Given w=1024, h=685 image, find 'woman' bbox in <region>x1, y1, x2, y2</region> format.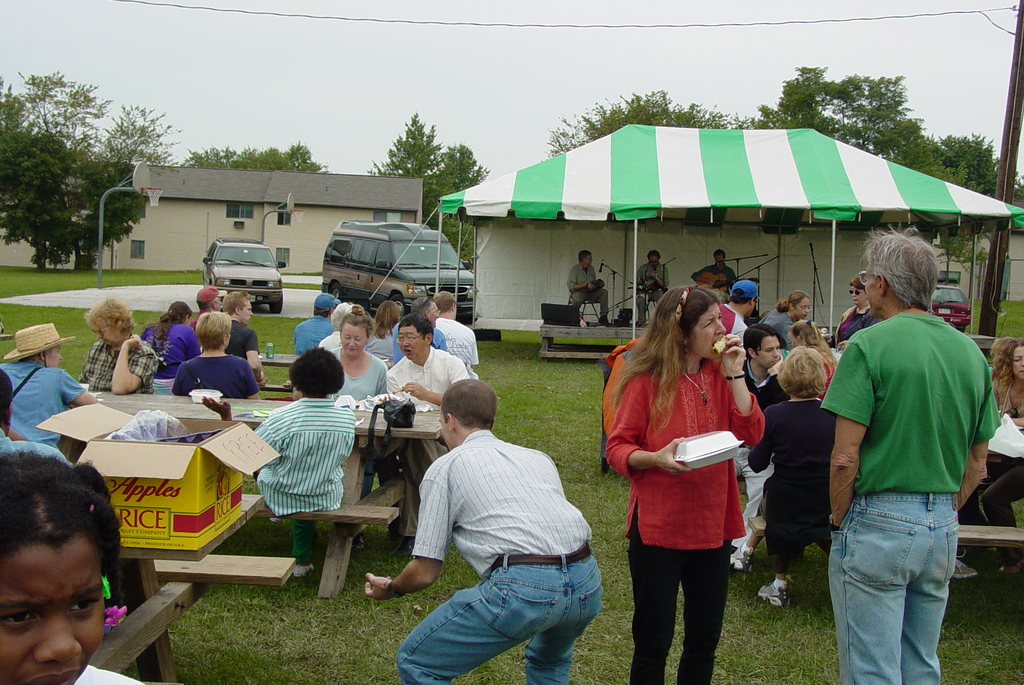
<region>173, 309, 262, 399</region>.
